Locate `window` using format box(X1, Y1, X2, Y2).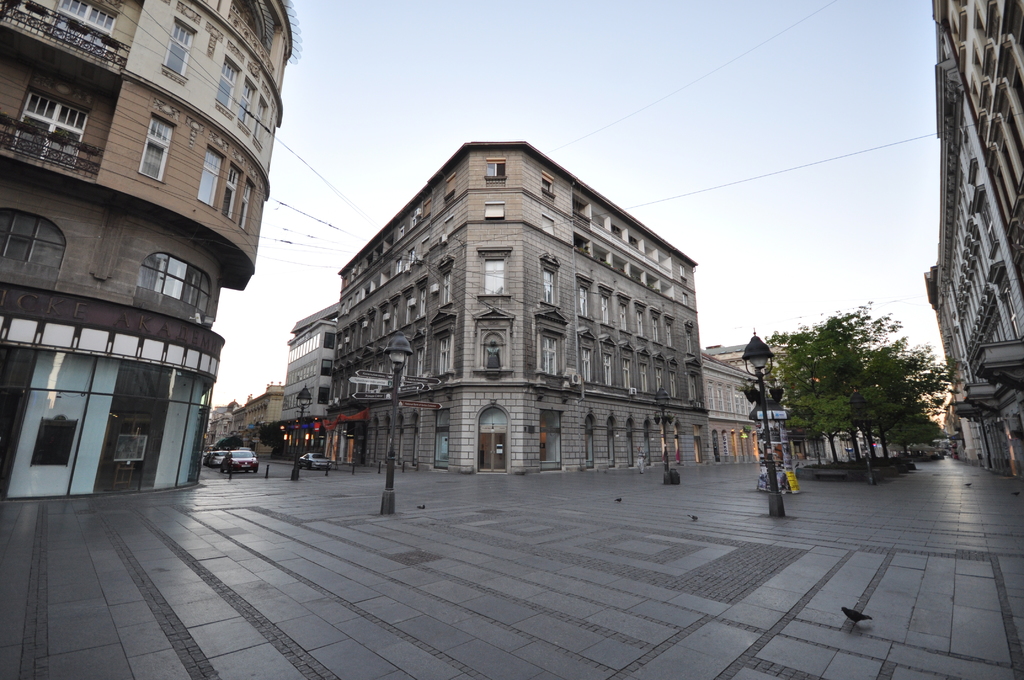
box(0, 205, 67, 266).
